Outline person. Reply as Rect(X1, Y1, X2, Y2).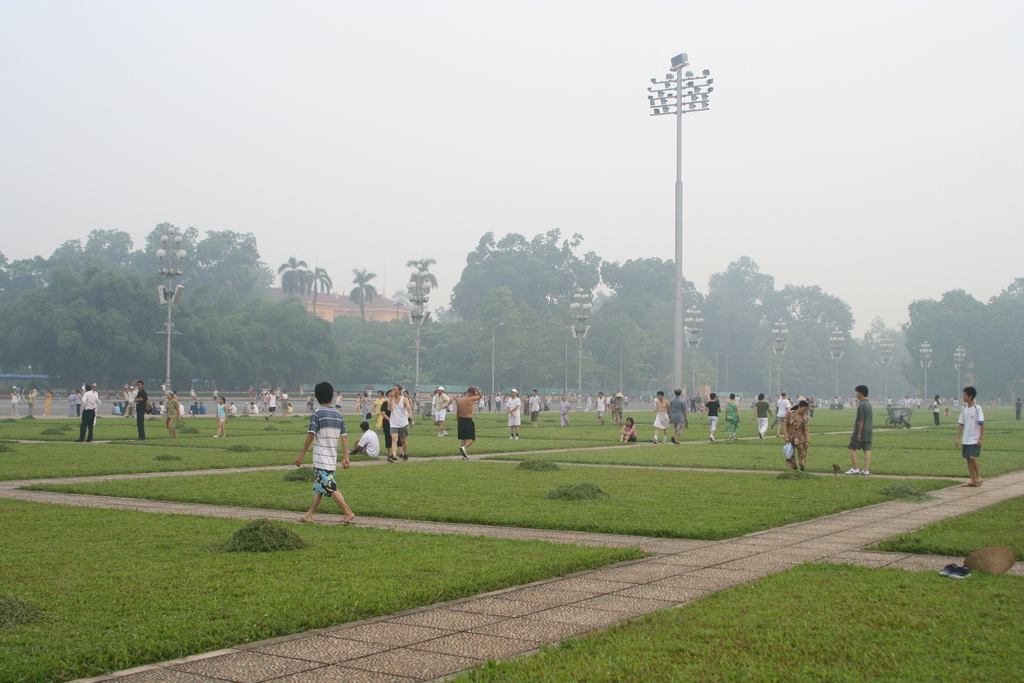
Rect(276, 390, 289, 416).
